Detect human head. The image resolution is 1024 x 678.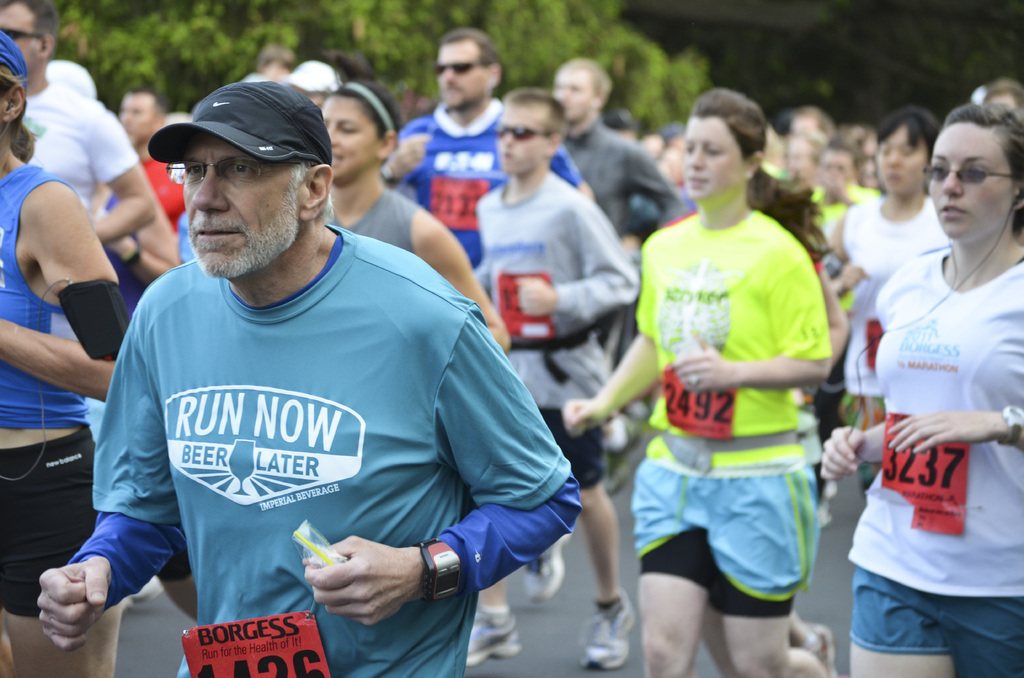
[920, 97, 1016, 238].
